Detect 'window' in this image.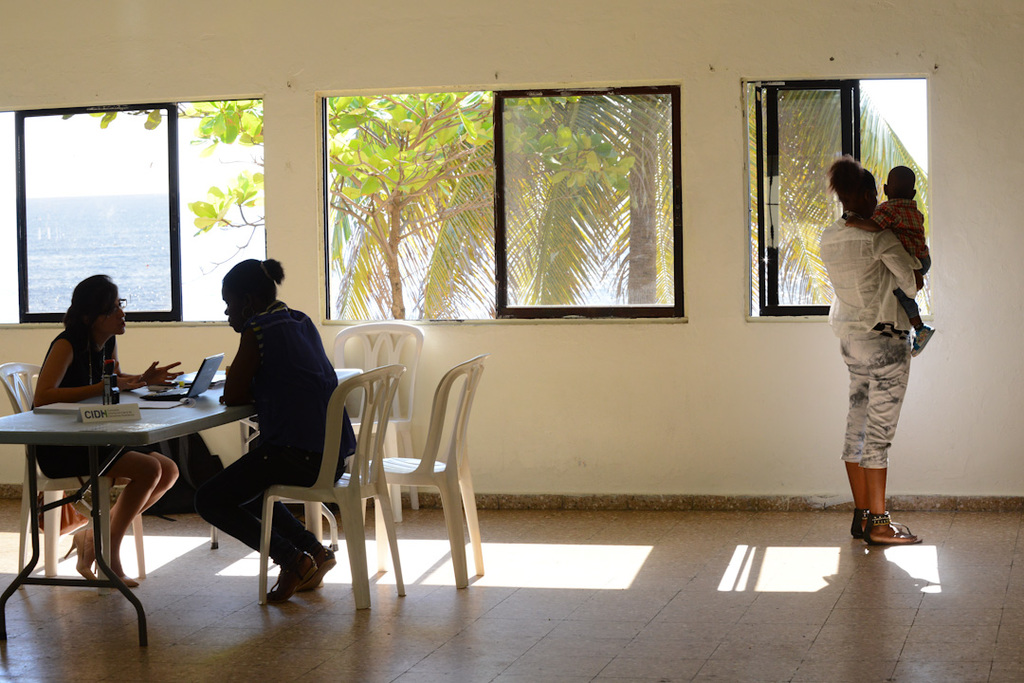
Detection: Rect(747, 77, 928, 318).
